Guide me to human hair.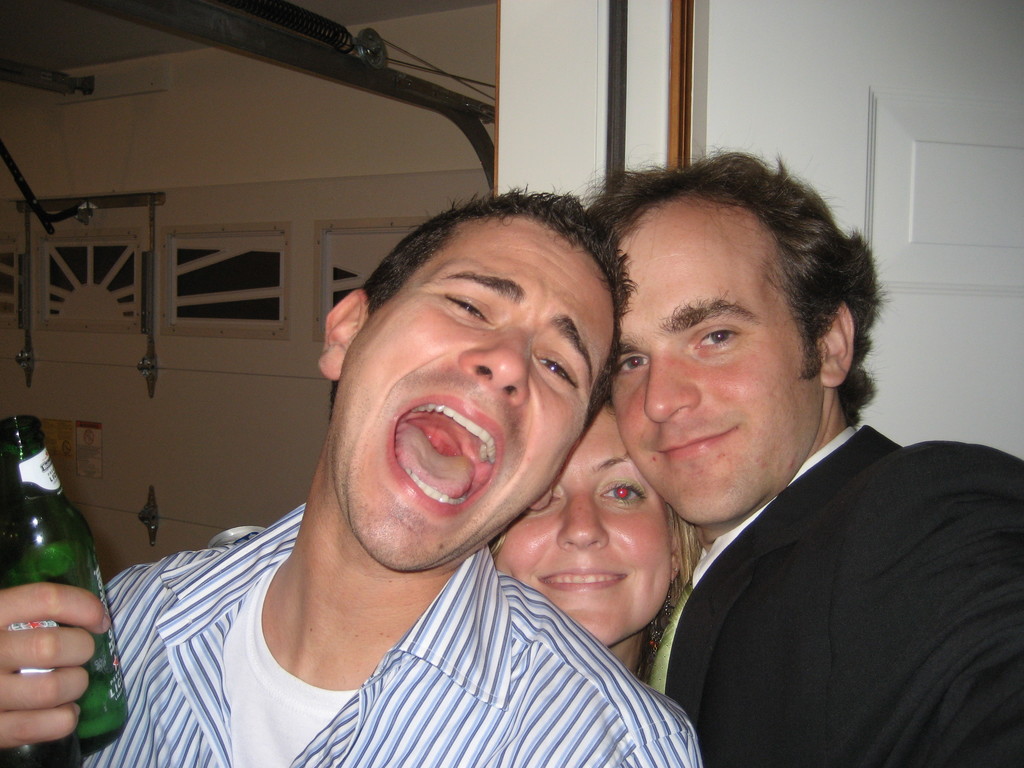
Guidance: bbox=(569, 146, 910, 425).
